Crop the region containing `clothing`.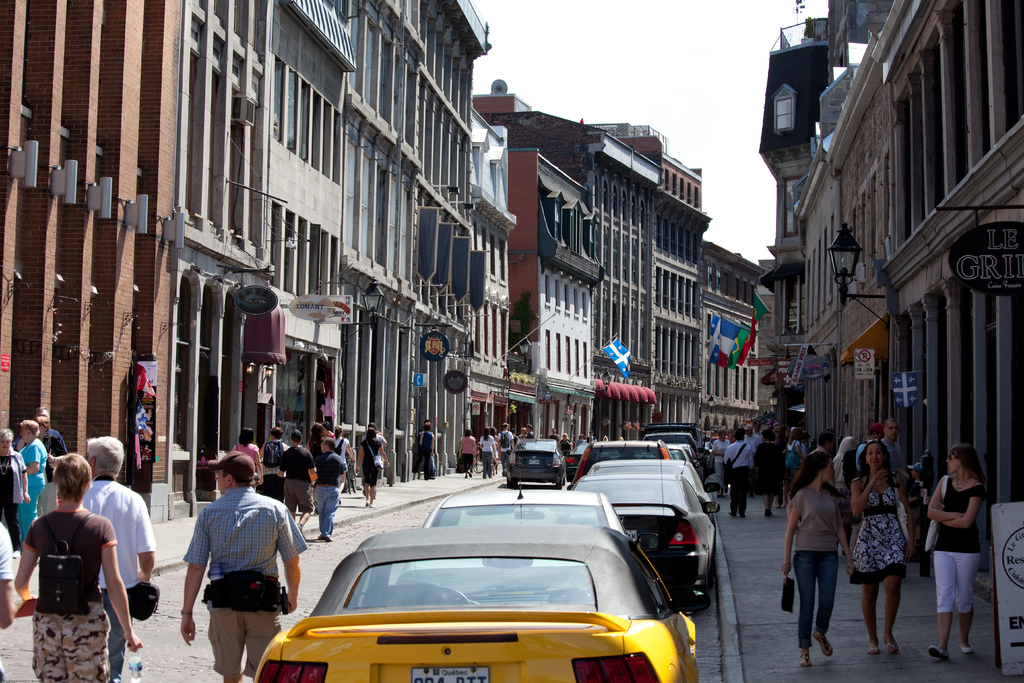
Crop region: [x1=35, y1=427, x2=69, y2=472].
